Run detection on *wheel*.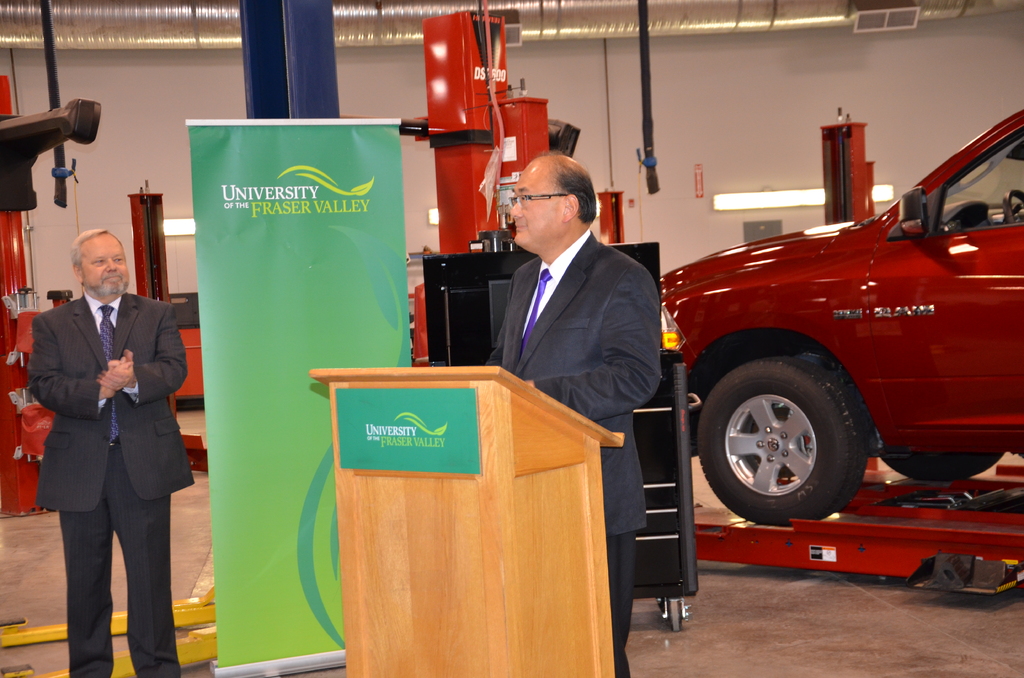
Result: locate(1004, 188, 1023, 223).
